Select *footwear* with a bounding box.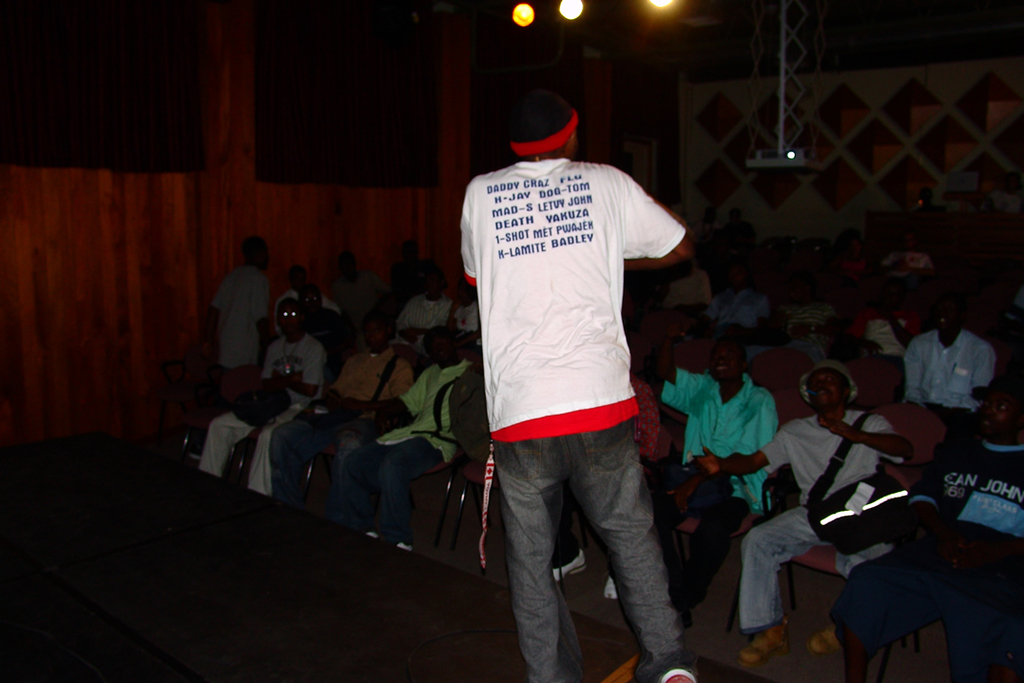
<region>548, 545, 590, 586</region>.
